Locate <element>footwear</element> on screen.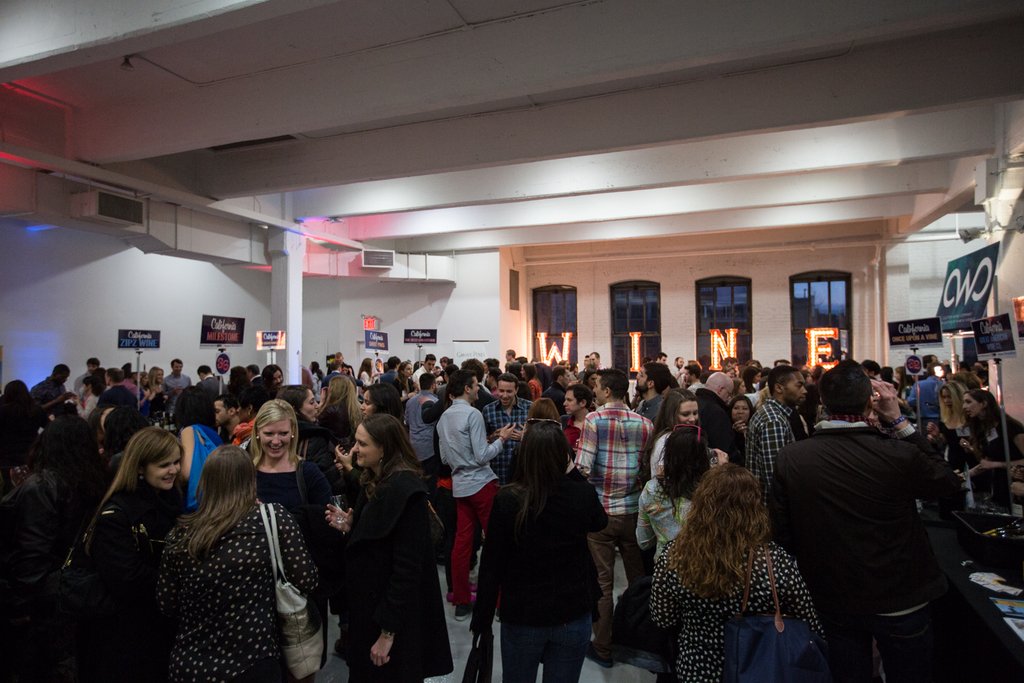
On screen at (left=454, top=608, right=472, bottom=618).
